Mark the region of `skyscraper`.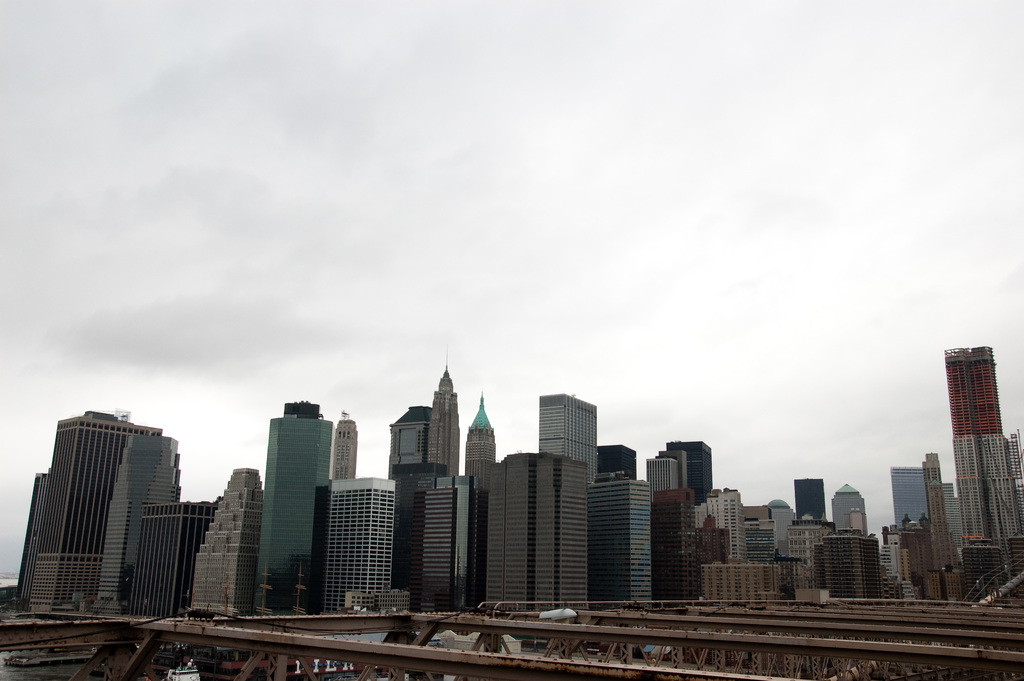
Region: [x1=834, y1=489, x2=884, y2=572].
